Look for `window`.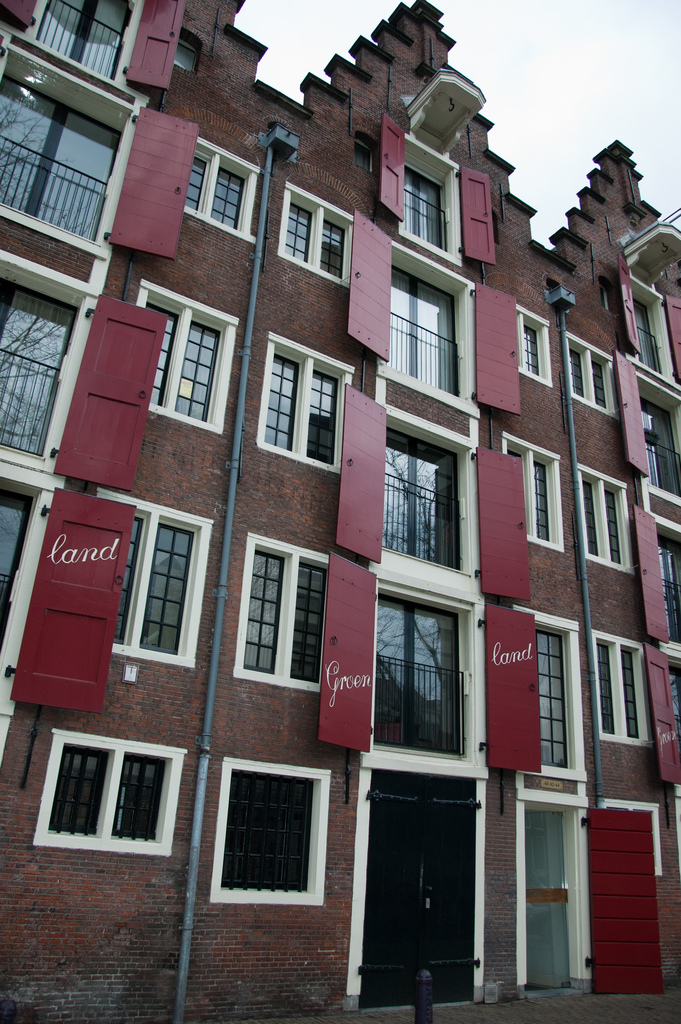
Found: 238,550,329,691.
